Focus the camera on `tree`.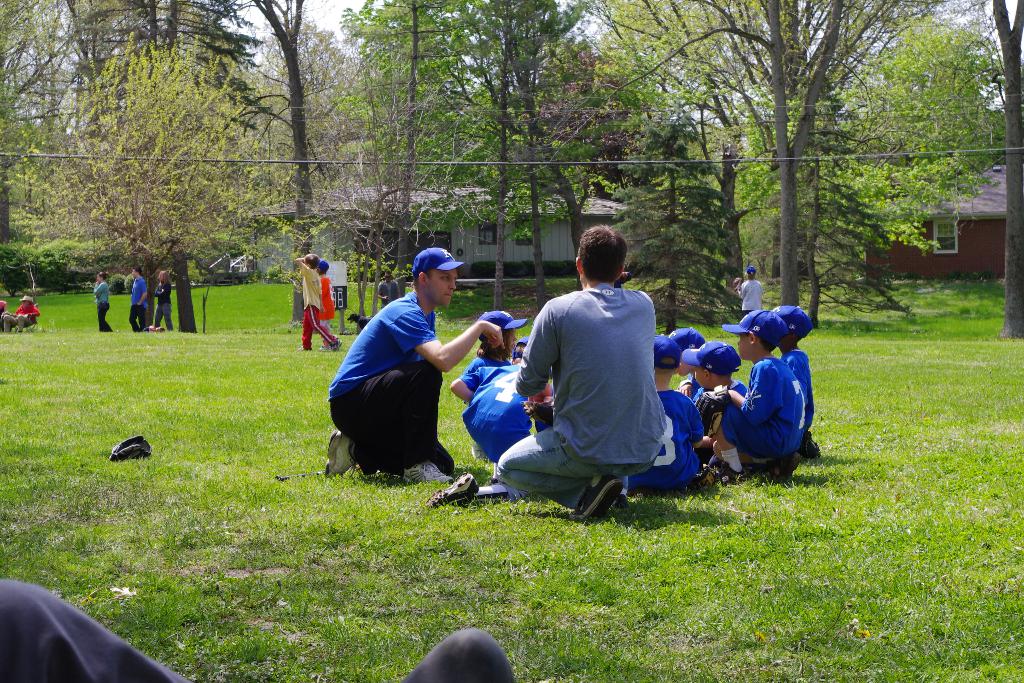
Focus region: [235,0,307,329].
